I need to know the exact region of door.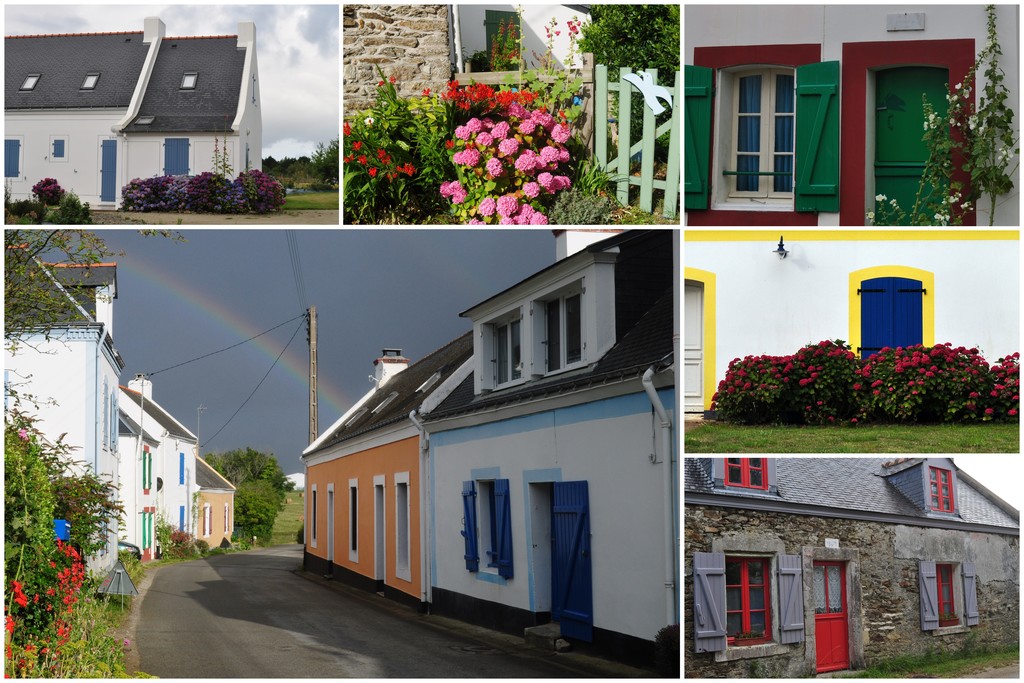
Region: region(684, 286, 705, 411).
